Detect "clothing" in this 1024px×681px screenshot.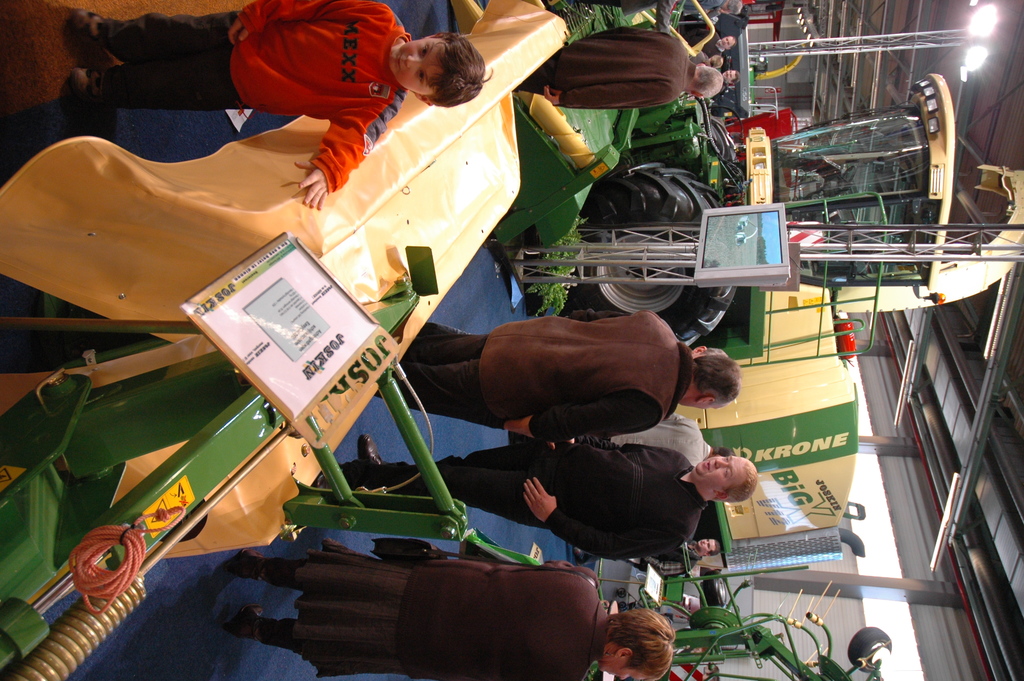
Detection: bbox=[536, 27, 744, 135].
